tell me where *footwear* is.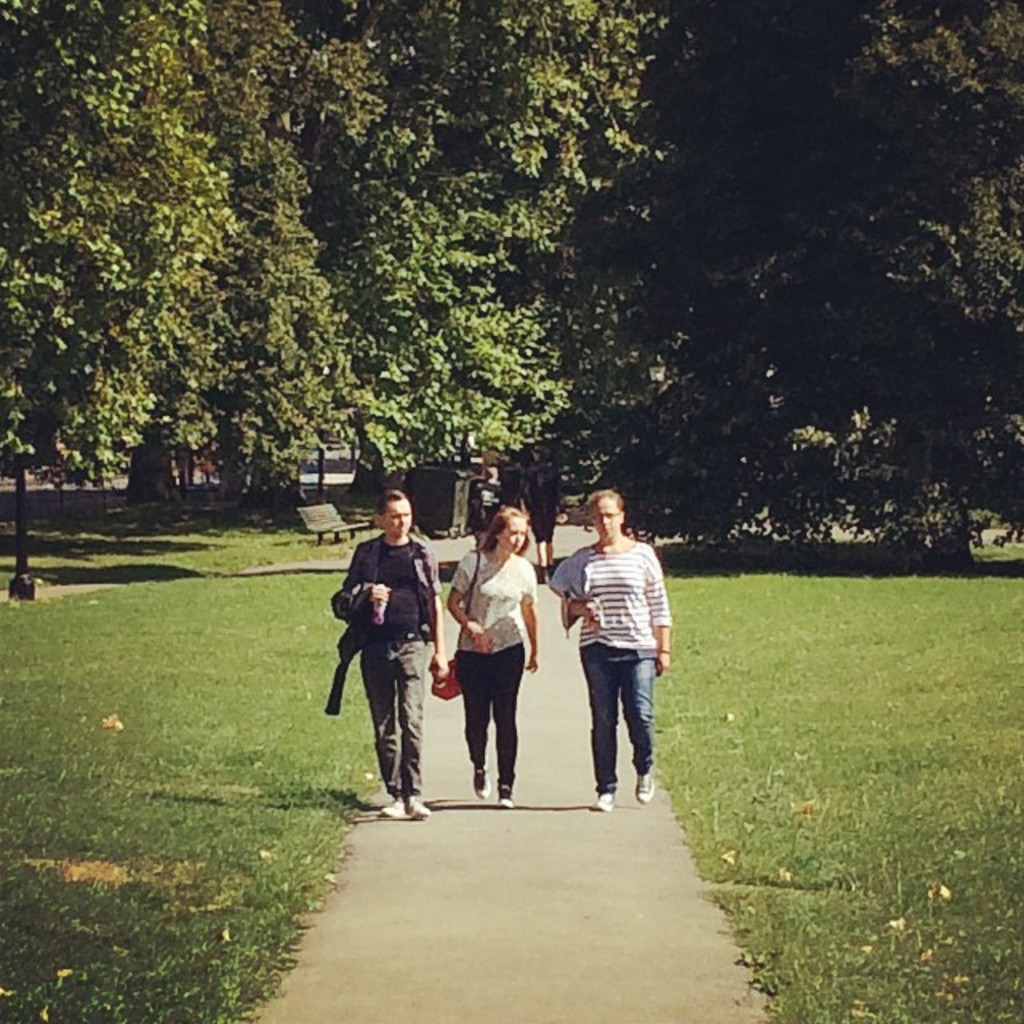
*footwear* is at region(635, 762, 654, 803).
